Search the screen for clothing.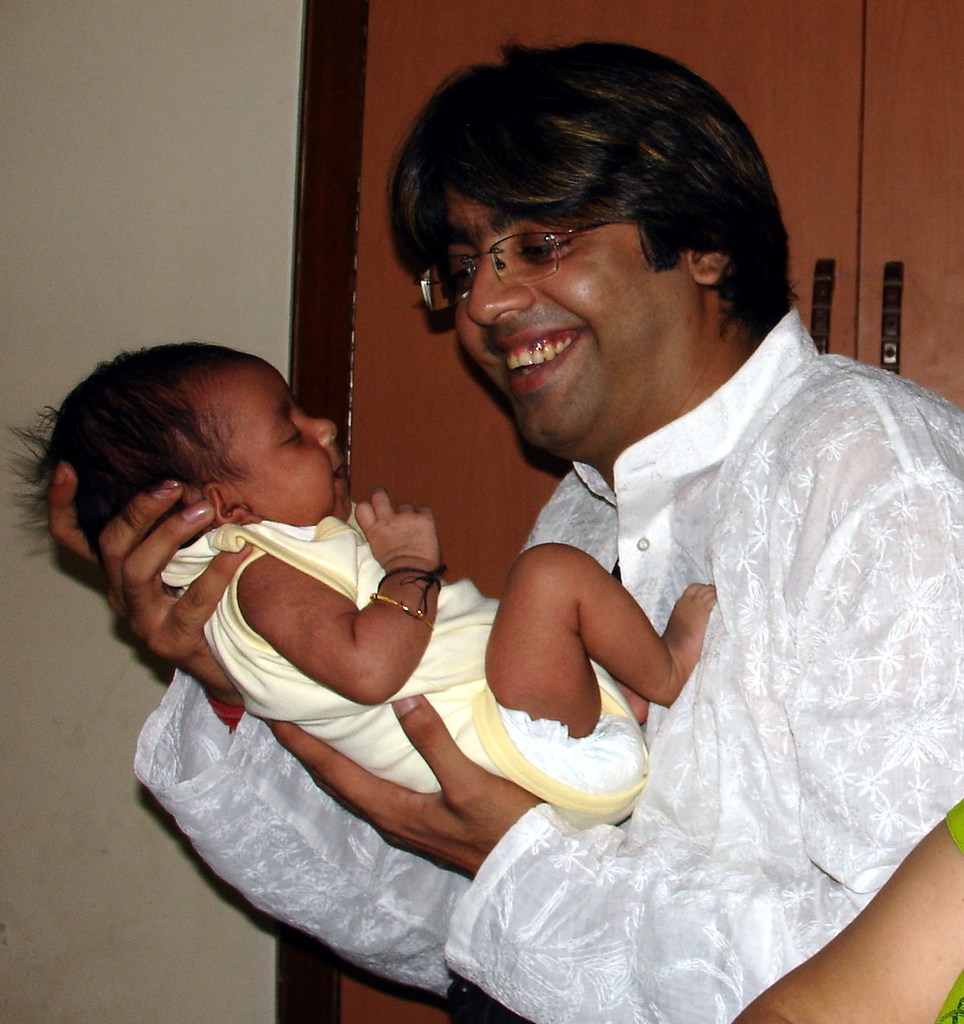
Found at select_region(928, 795, 963, 1023).
